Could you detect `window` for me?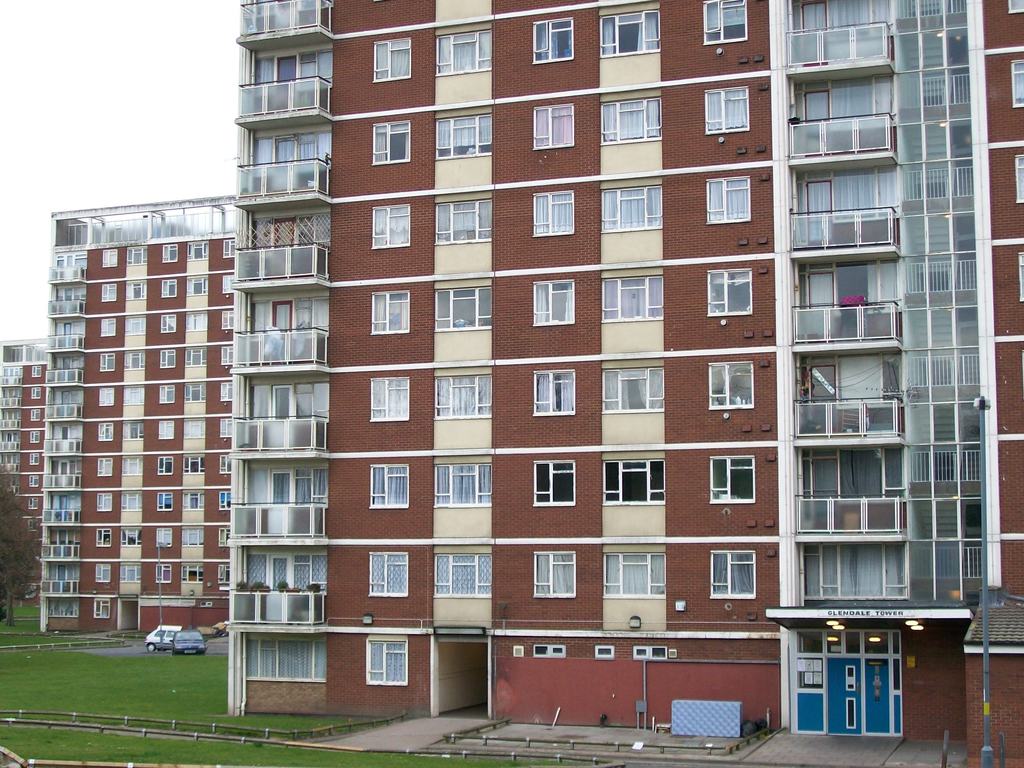
Detection result: bbox(707, 270, 755, 317).
